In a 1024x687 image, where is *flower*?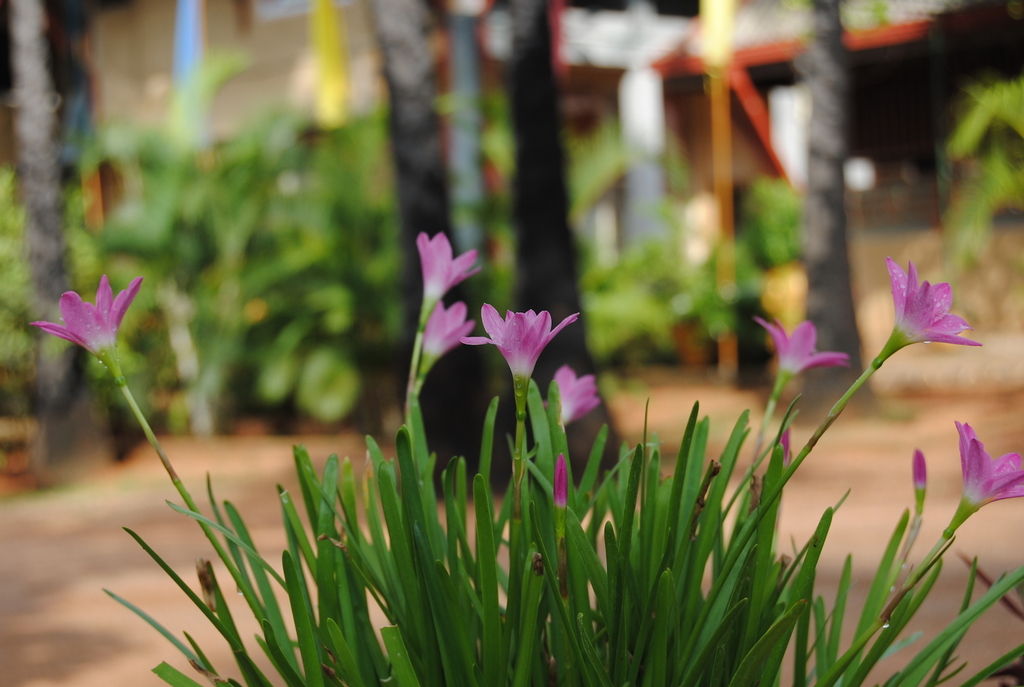
l=472, t=293, r=577, b=389.
